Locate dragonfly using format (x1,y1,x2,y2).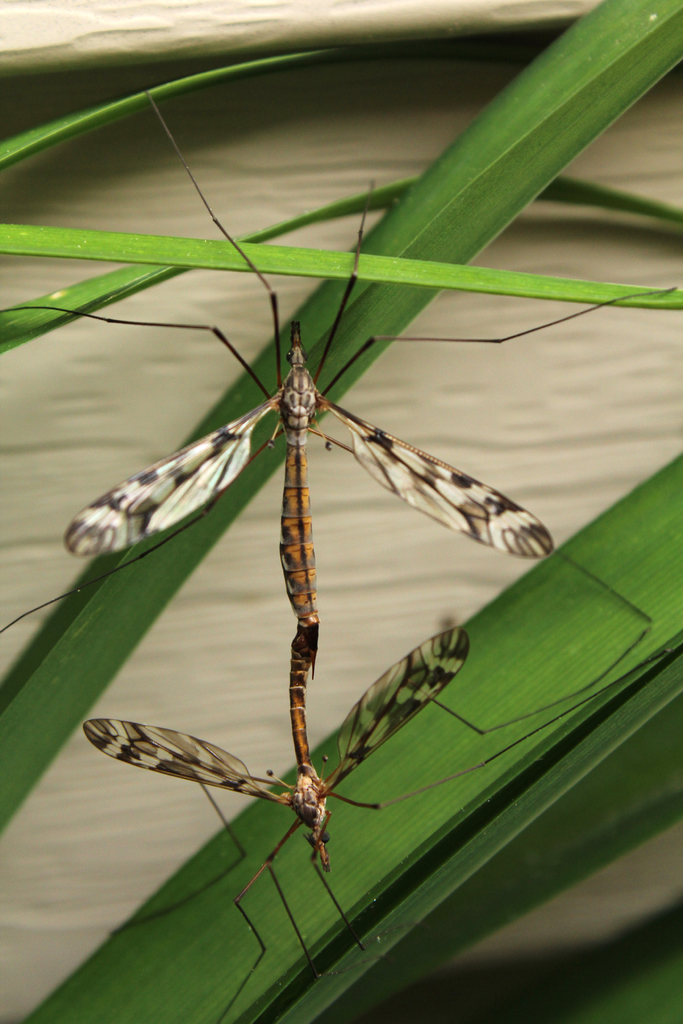
(0,92,682,679).
